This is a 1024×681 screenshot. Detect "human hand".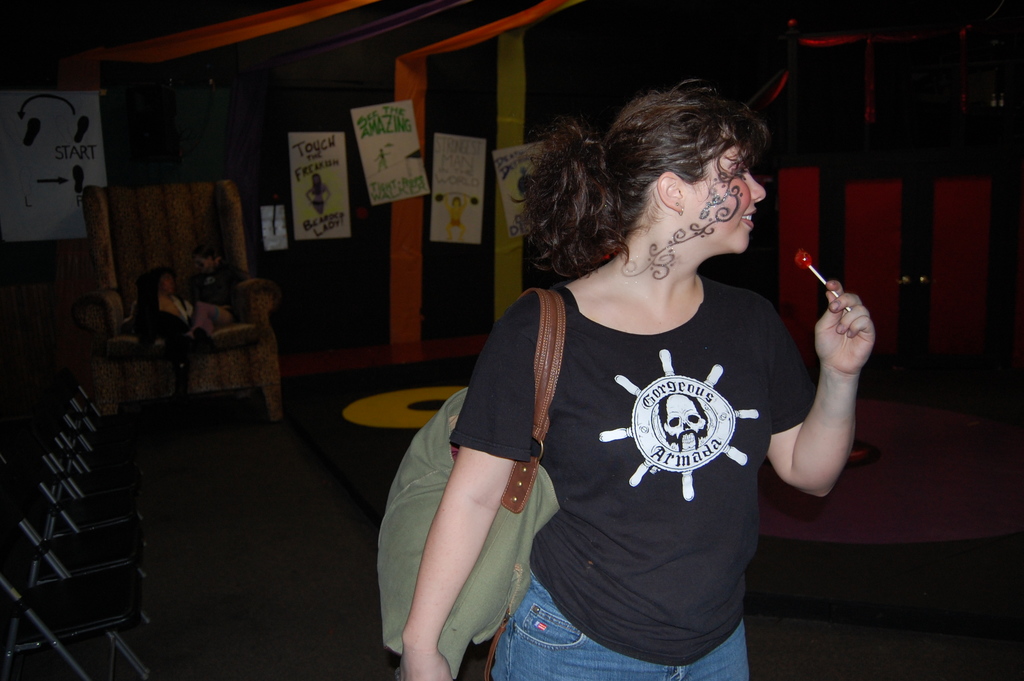
detection(399, 646, 452, 680).
